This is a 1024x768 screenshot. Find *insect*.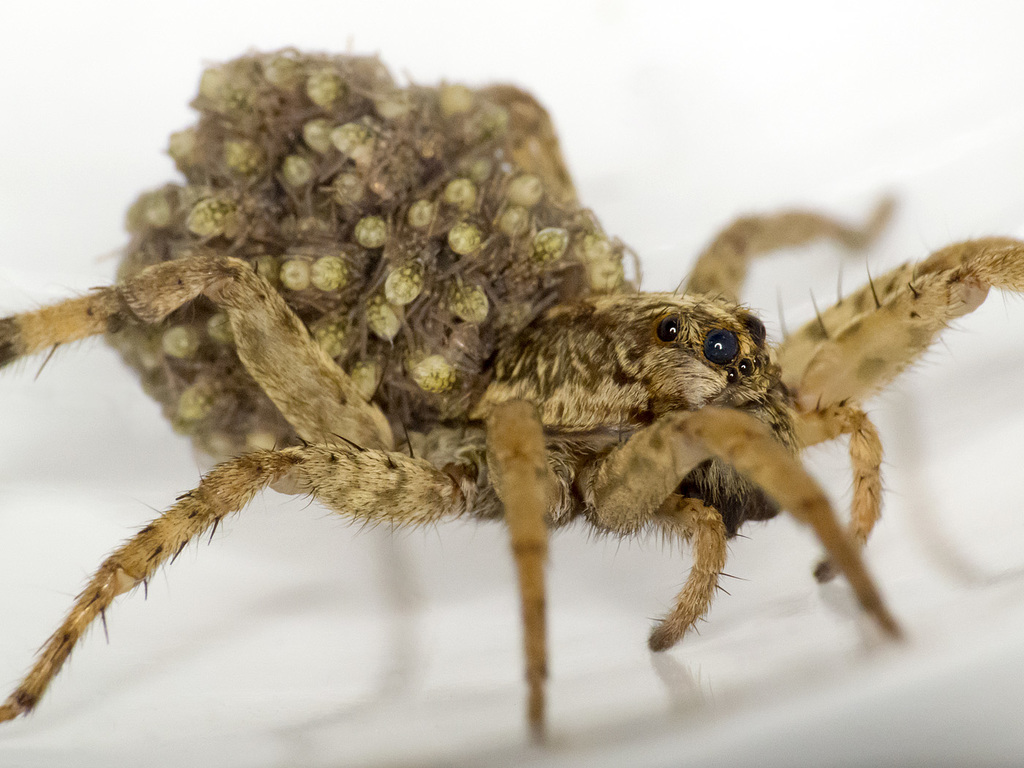
Bounding box: bbox(0, 31, 1023, 750).
